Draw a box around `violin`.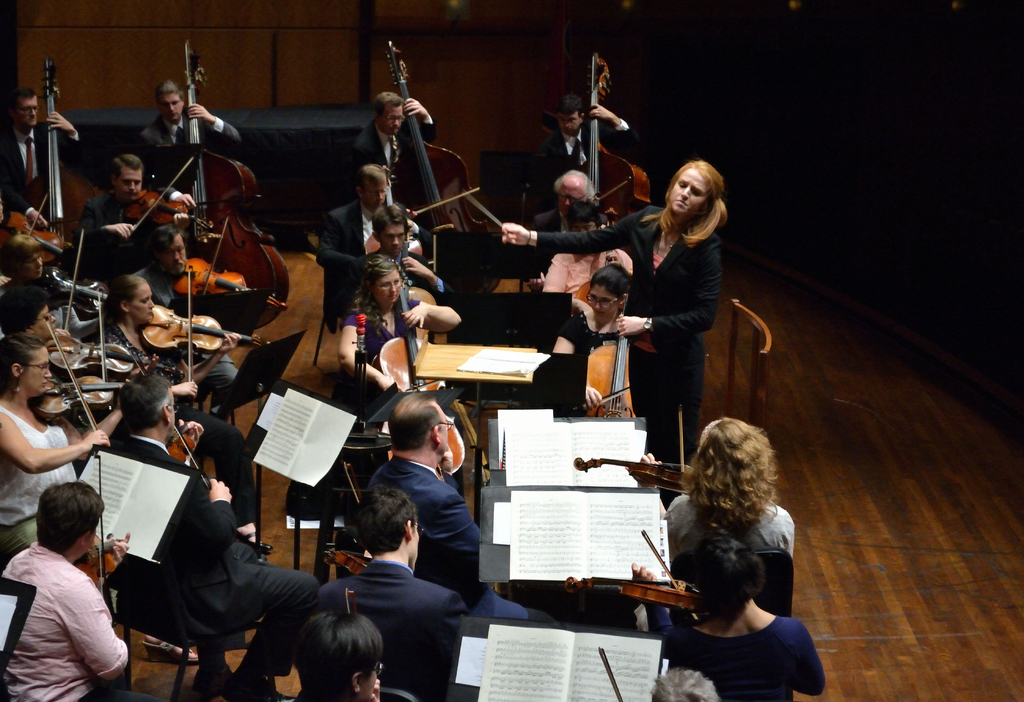
<box>578,52,647,232</box>.
